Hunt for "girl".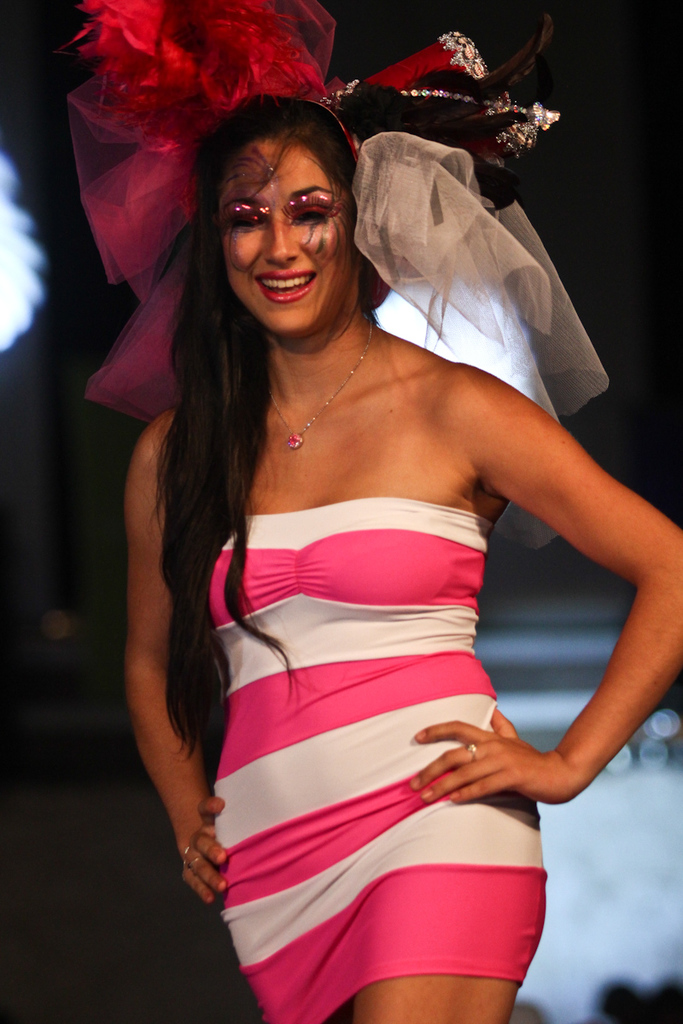
Hunted down at bbox=[91, 31, 674, 1023].
